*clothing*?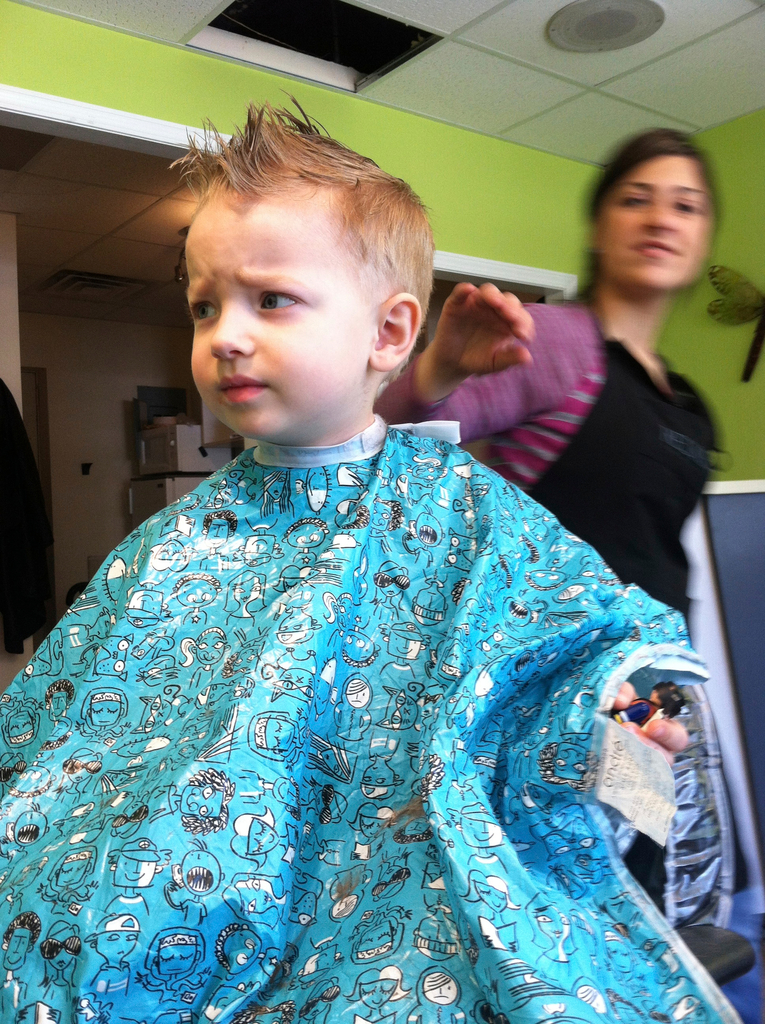
(left=0, top=378, right=764, bottom=1023)
